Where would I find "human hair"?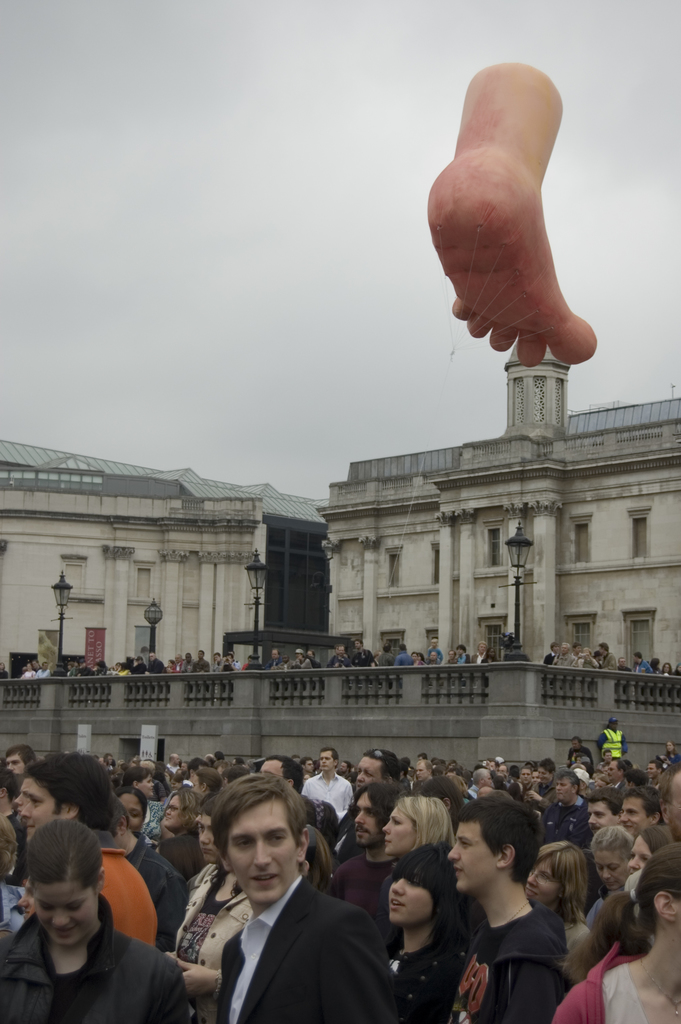
At BBox(356, 743, 406, 796).
